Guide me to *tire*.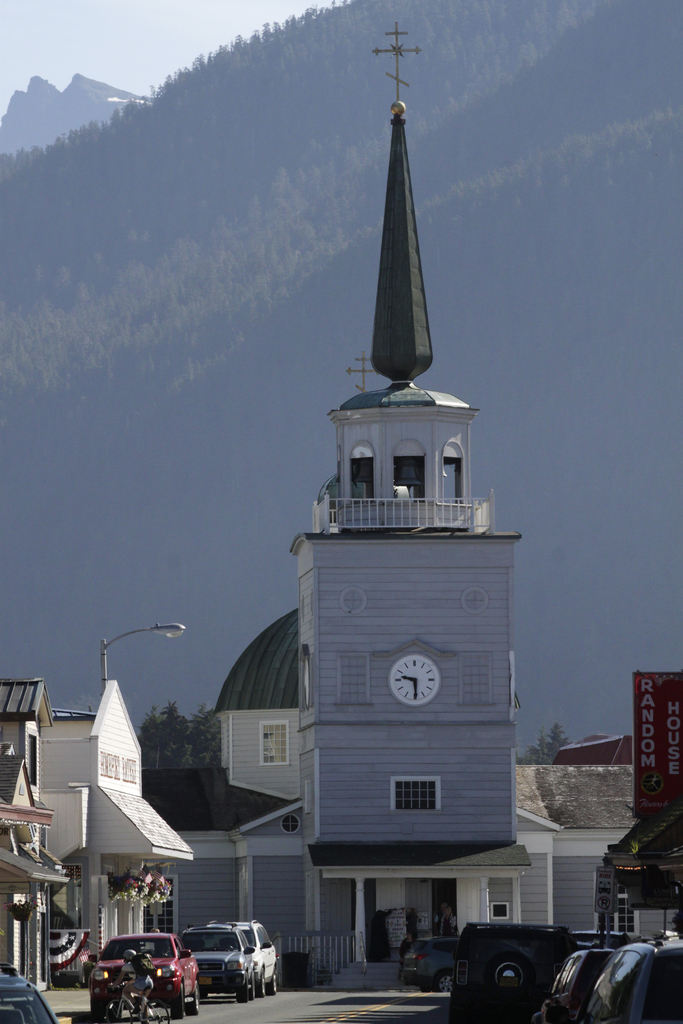
Guidance: bbox=[94, 989, 127, 1023].
